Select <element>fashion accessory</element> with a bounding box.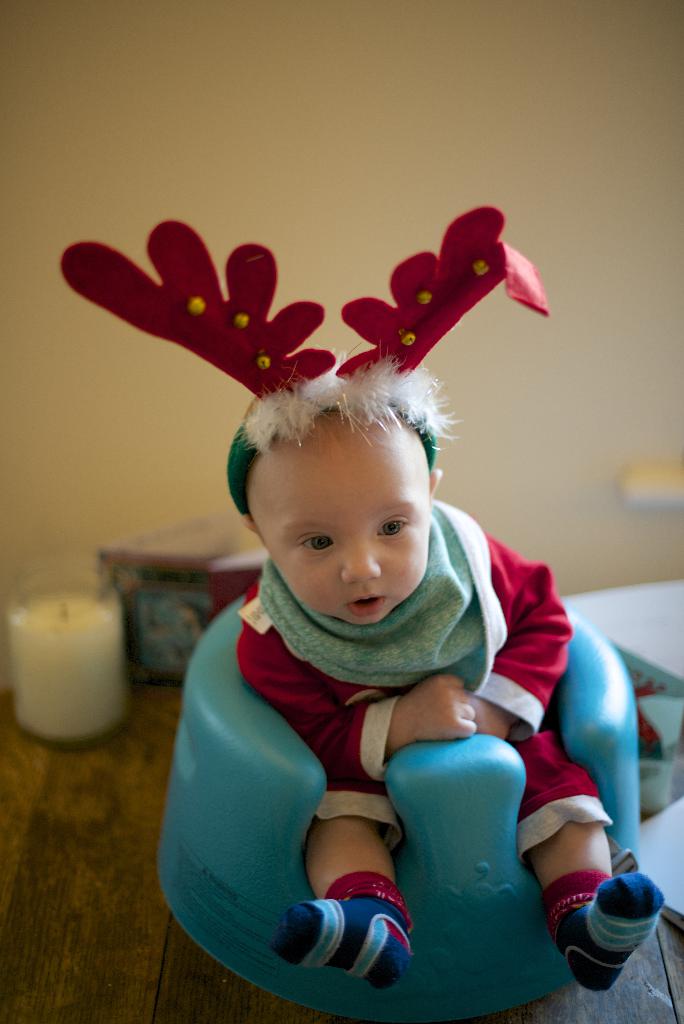
<bbox>272, 868, 412, 992</bbox>.
